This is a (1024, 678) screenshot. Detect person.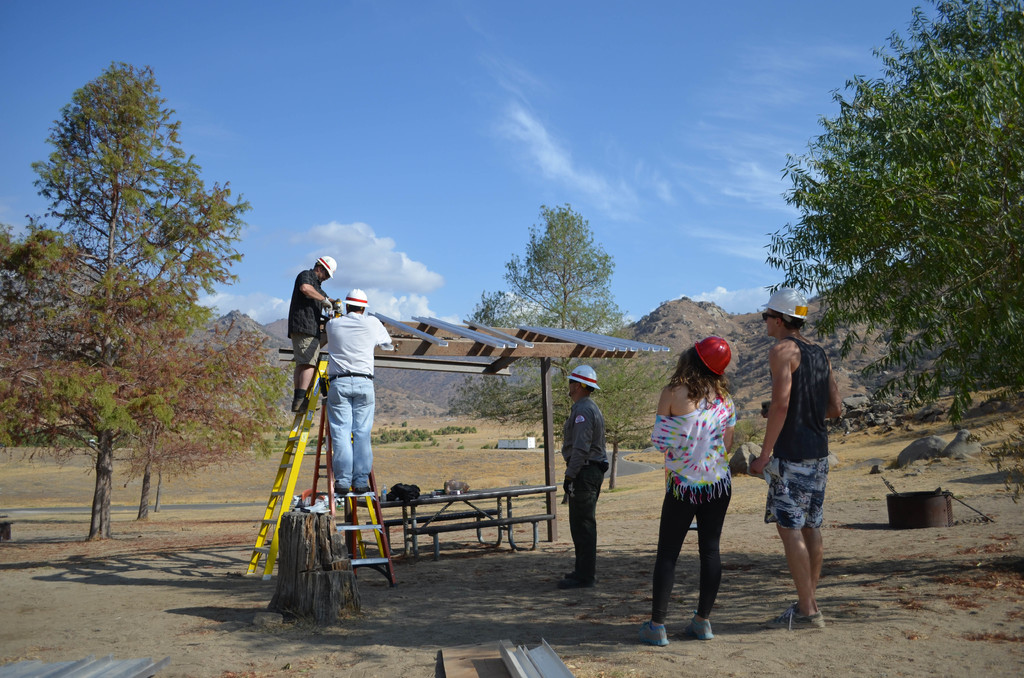
[left=755, top=287, right=849, bottom=624].
